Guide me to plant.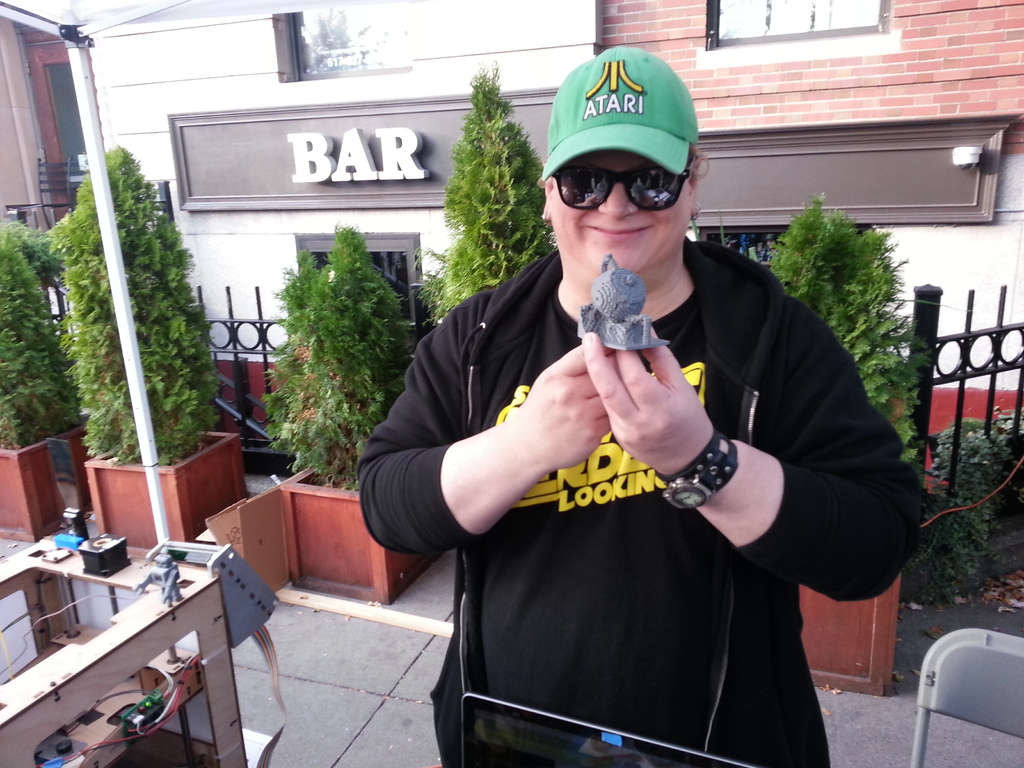
Guidance: region(0, 209, 85, 444).
